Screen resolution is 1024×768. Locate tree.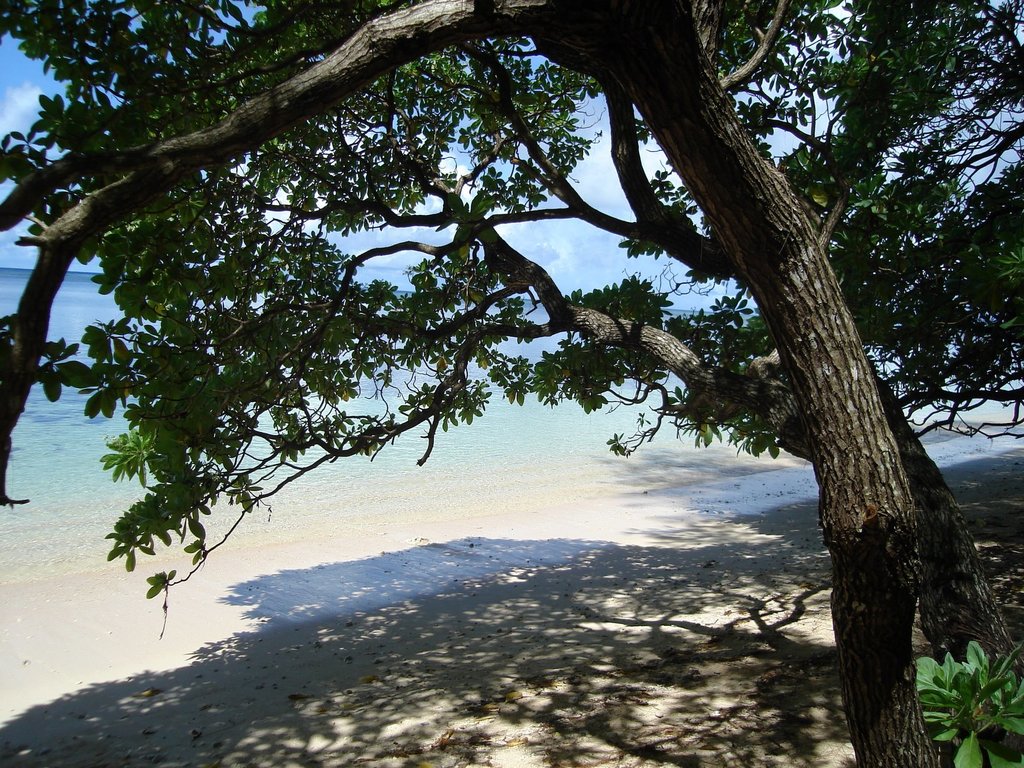
[x1=496, y1=0, x2=1023, y2=680].
